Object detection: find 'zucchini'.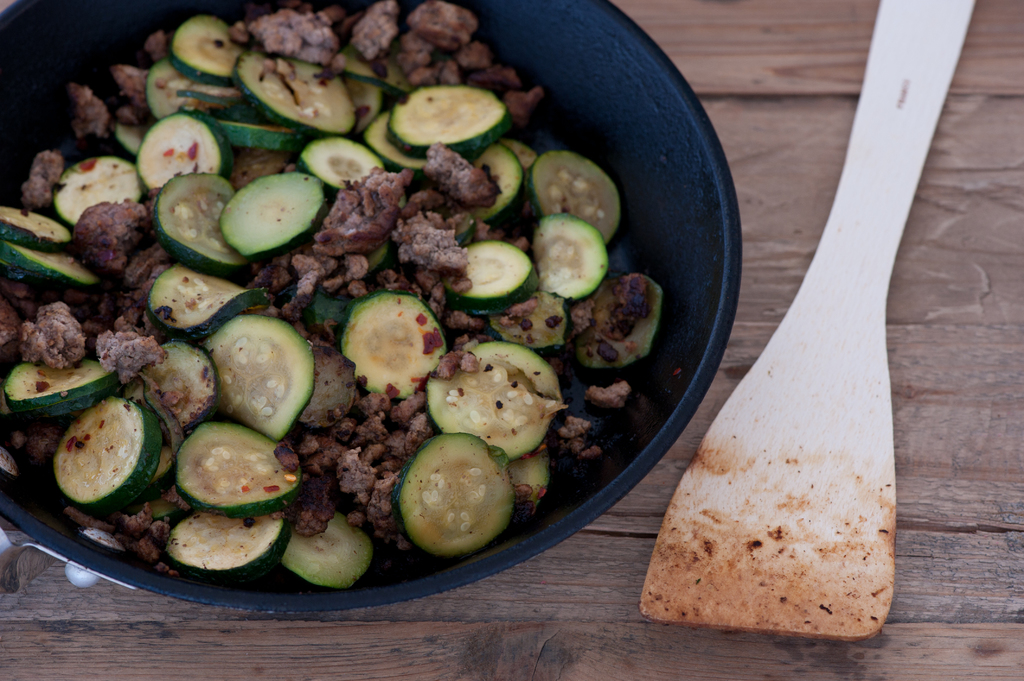
(left=426, top=343, right=559, bottom=468).
